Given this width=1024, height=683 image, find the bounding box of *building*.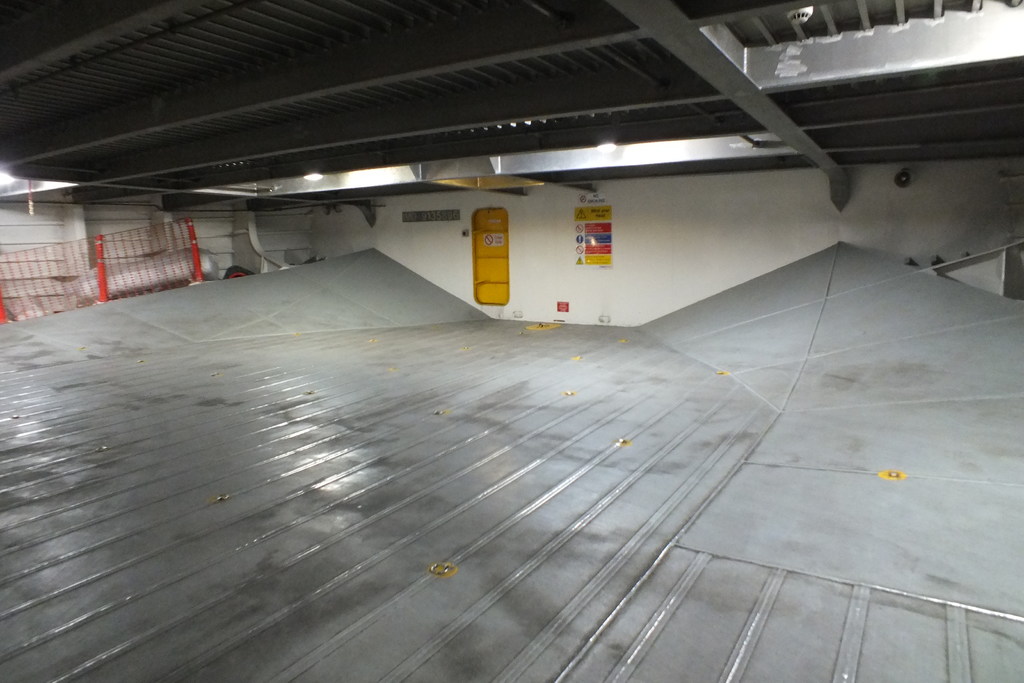
[0,0,1023,682].
